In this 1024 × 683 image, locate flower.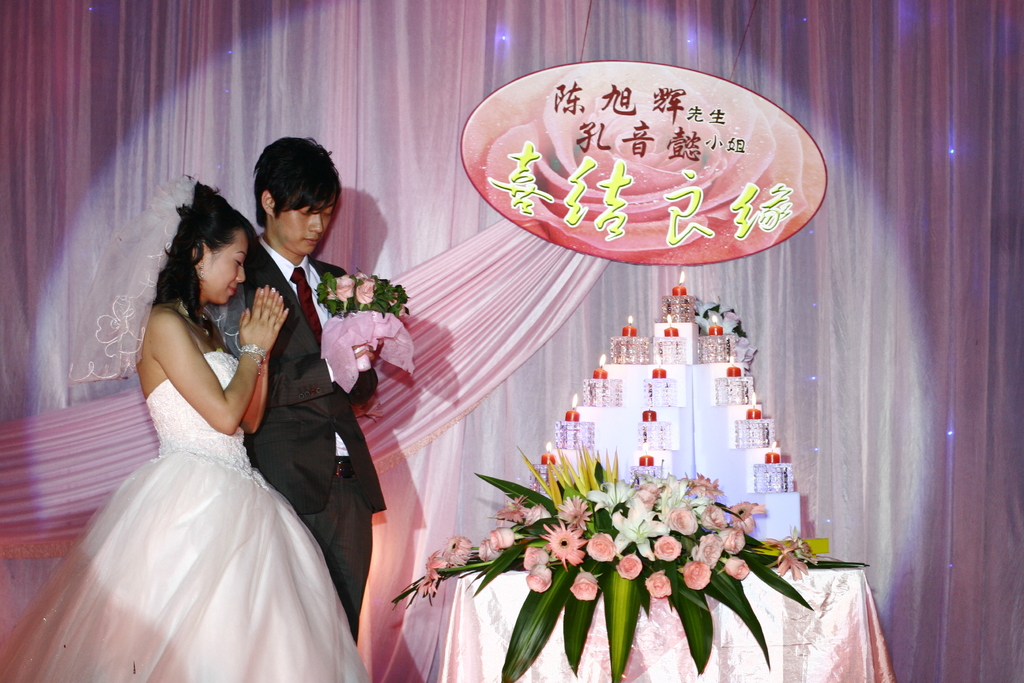
Bounding box: locate(445, 539, 477, 568).
